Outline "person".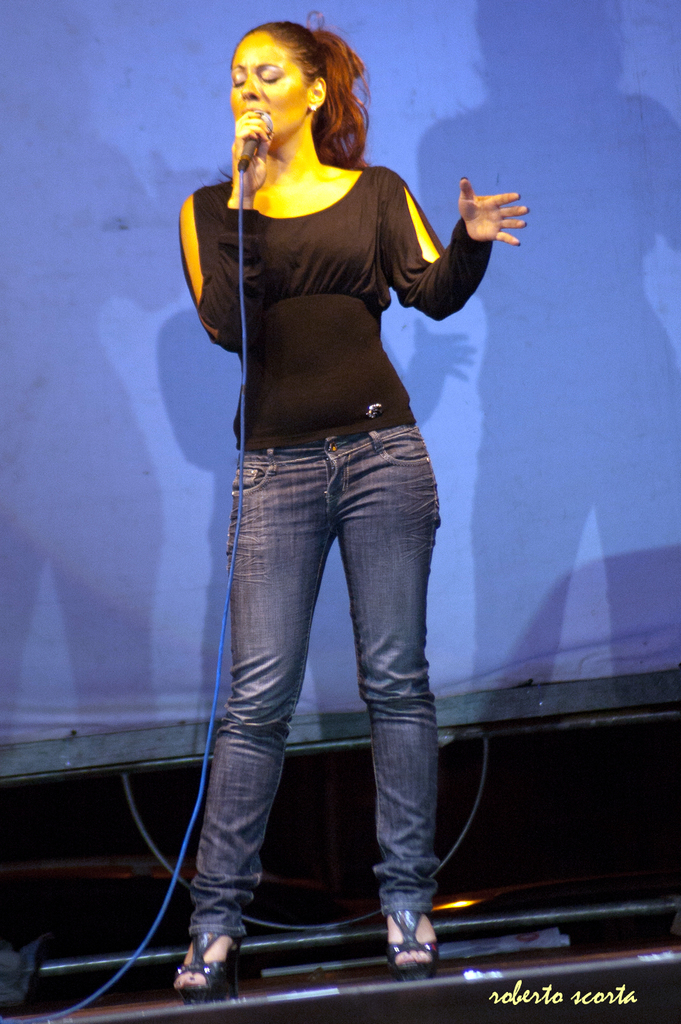
Outline: region(176, 7, 529, 997).
